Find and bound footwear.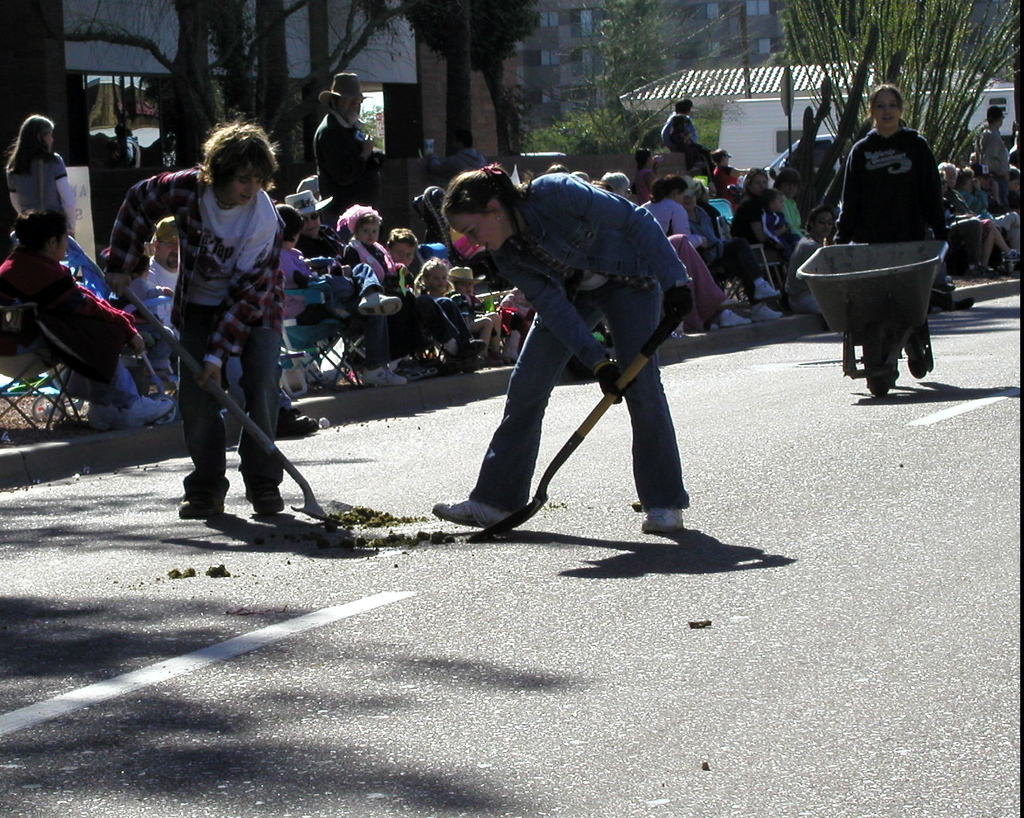
Bound: 638,507,684,533.
